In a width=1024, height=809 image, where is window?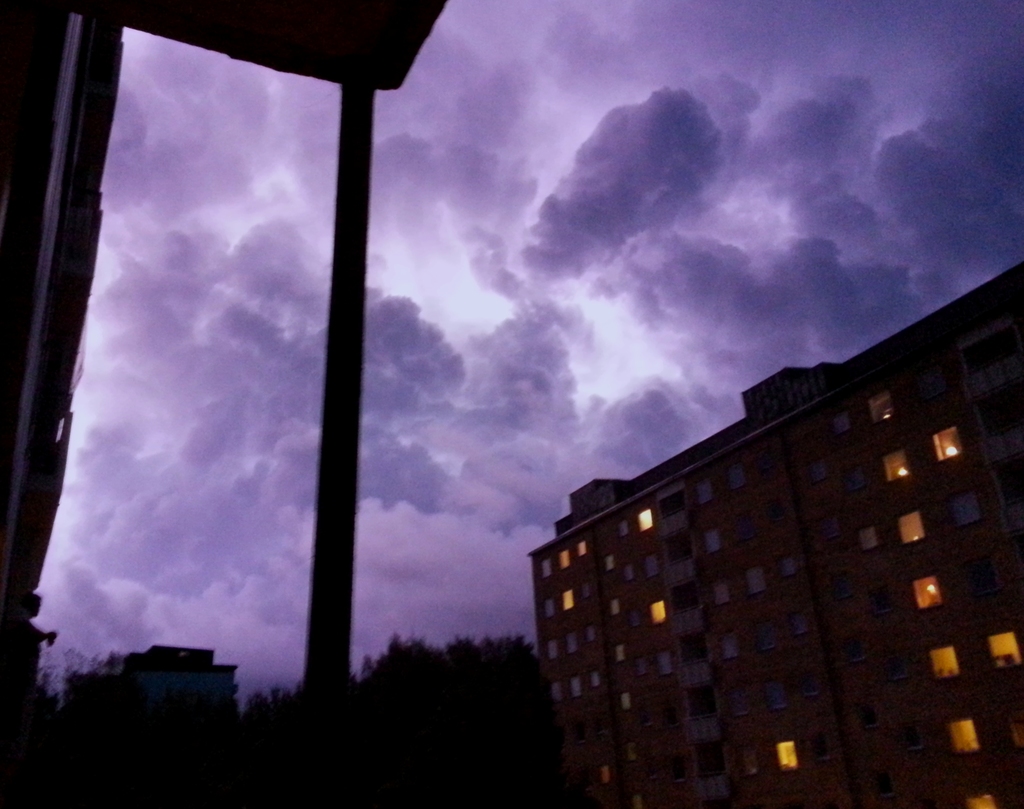
locate(883, 447, 907, 486).
